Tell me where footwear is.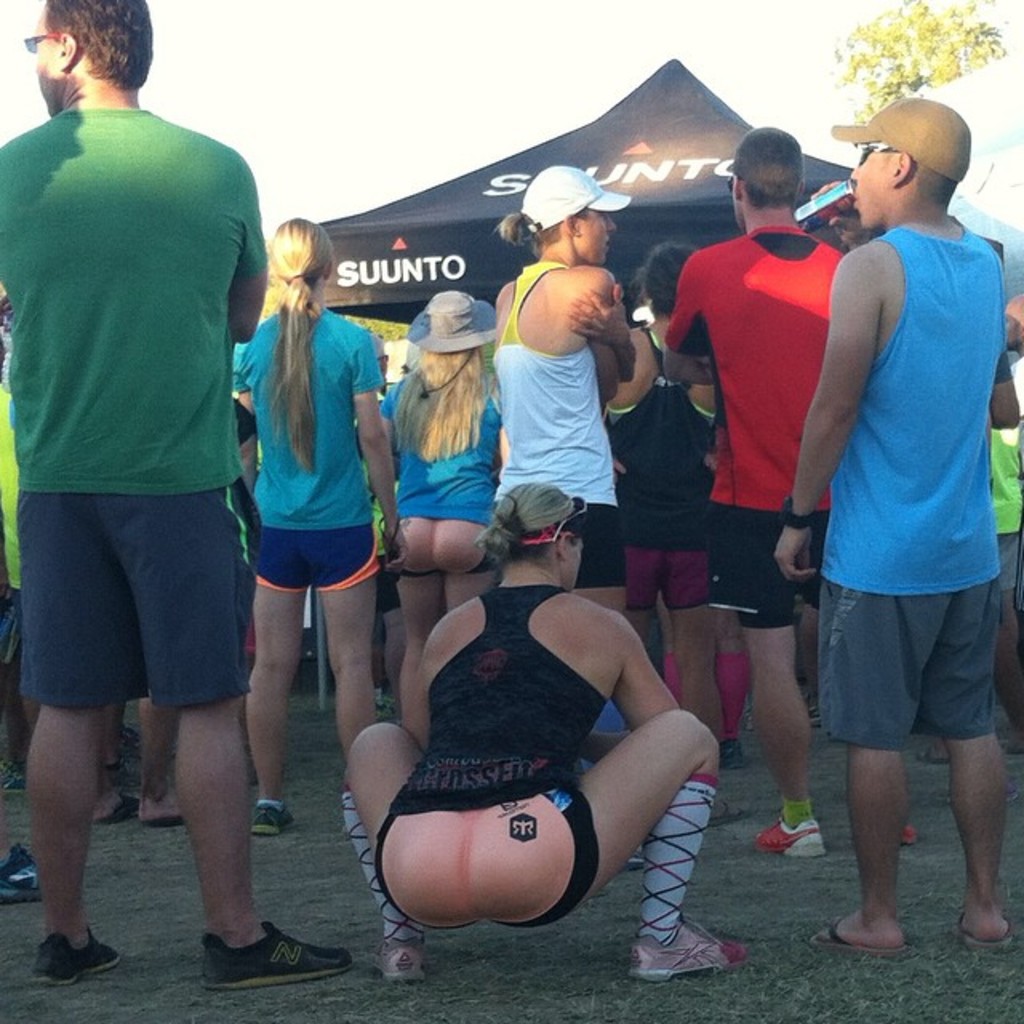
footwear is at x1=32, y1=918, x2=126, y2=984.
